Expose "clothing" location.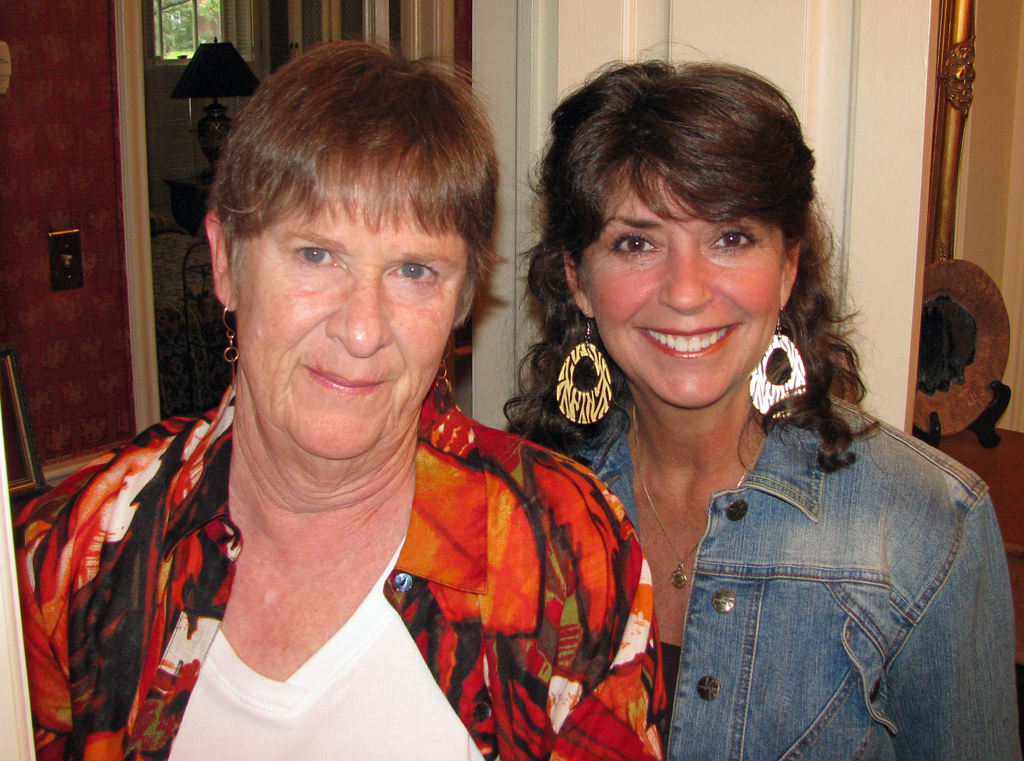
Exposed at l=15, t=375, r=652, b=760.
